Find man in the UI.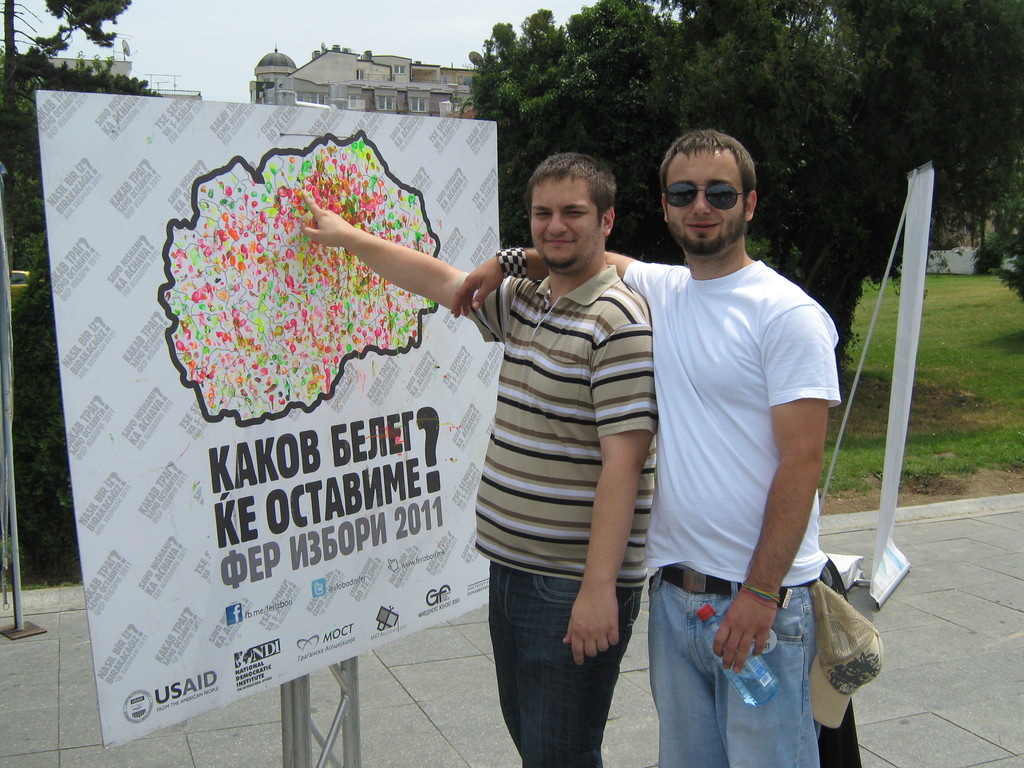
UI element at 609:103:852:763.
